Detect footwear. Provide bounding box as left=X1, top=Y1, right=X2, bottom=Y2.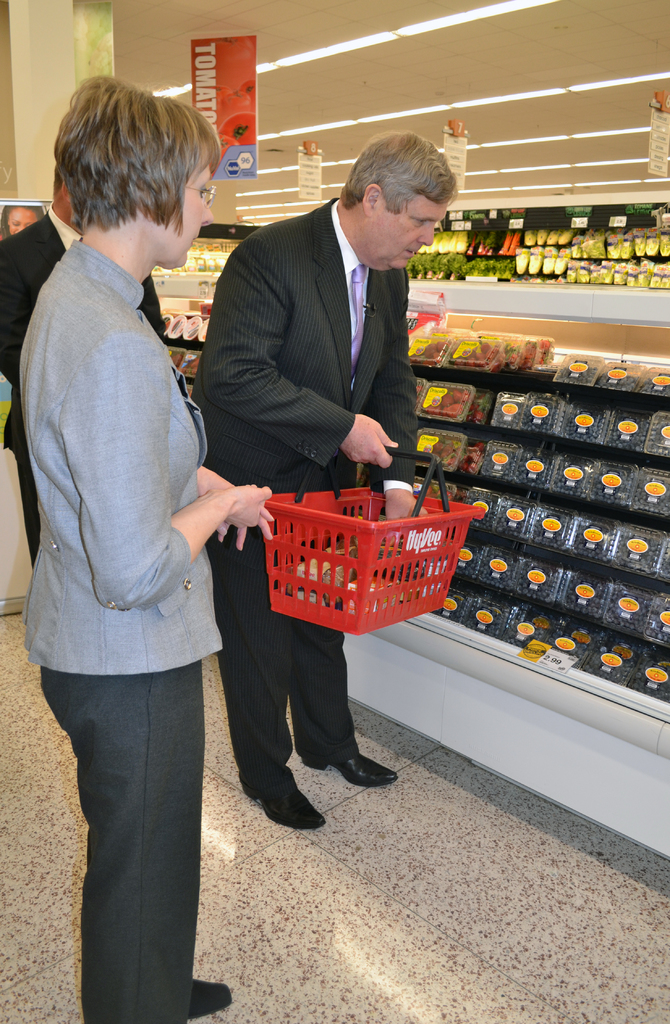
left=253, top=769, right=317, bottom=838.
